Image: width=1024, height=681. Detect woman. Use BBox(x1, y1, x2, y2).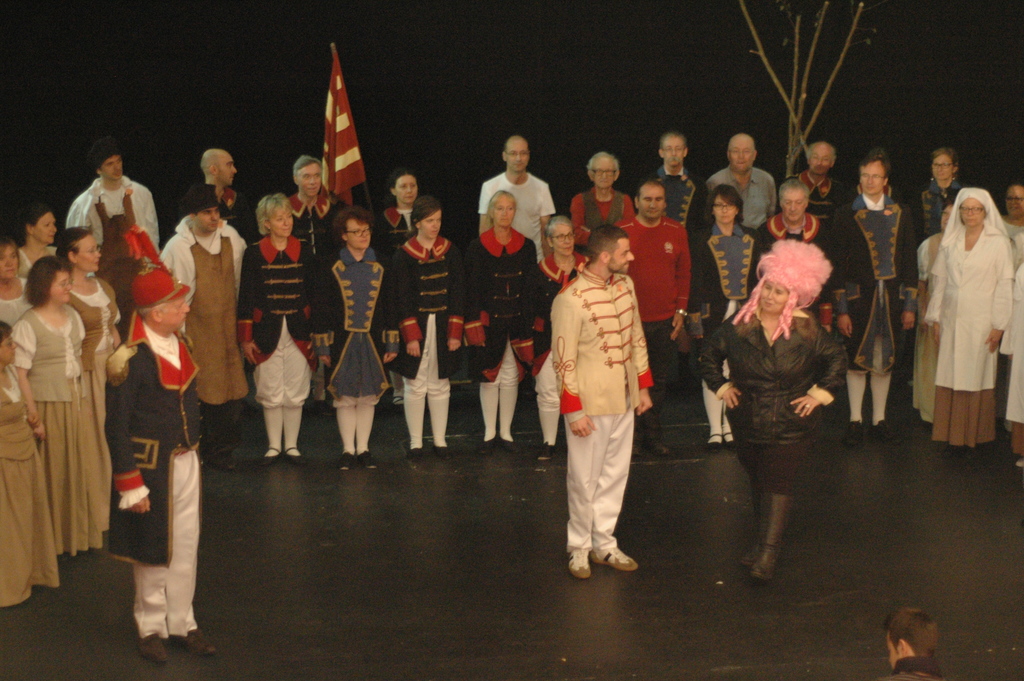
BBox(531, 209, 587, 449).
